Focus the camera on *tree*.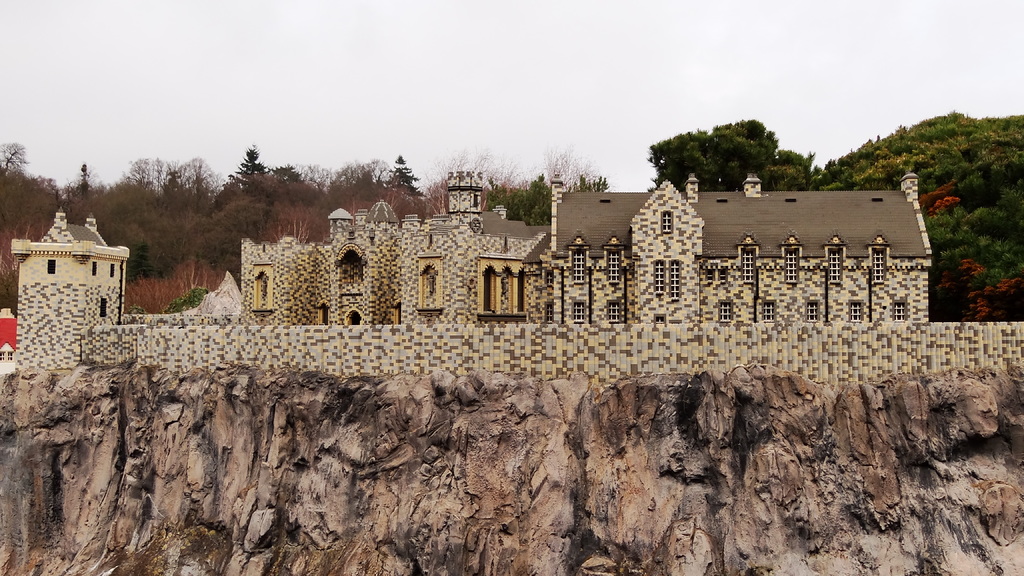
Focus region: crop(483, 155, 626, 235).
